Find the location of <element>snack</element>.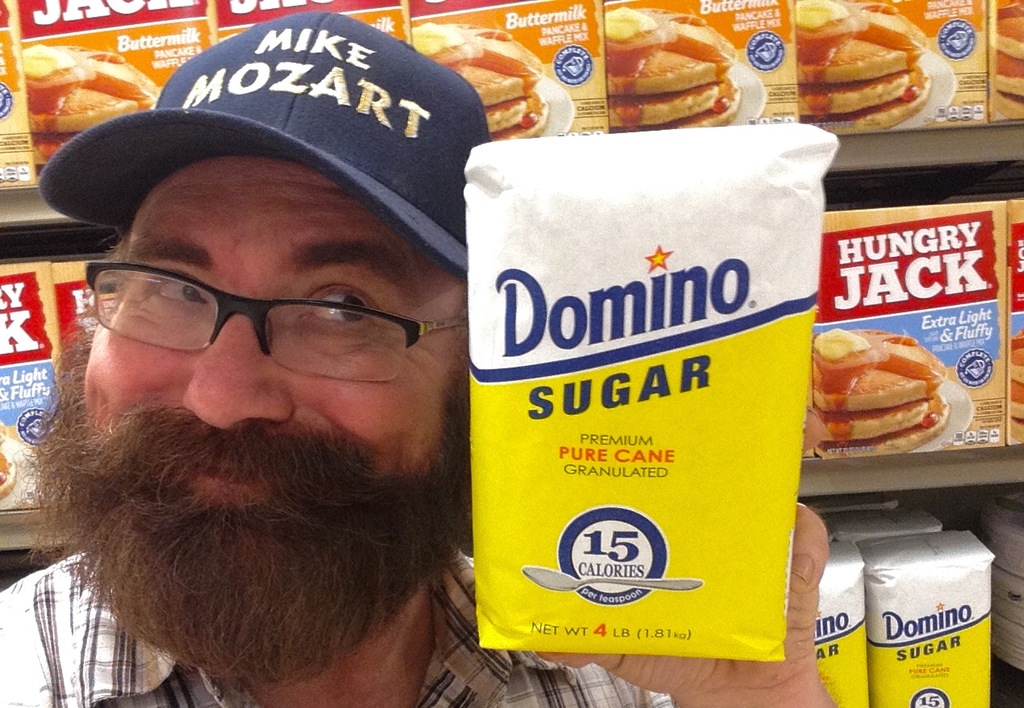
Location: region(412, 25, 552, 140).
